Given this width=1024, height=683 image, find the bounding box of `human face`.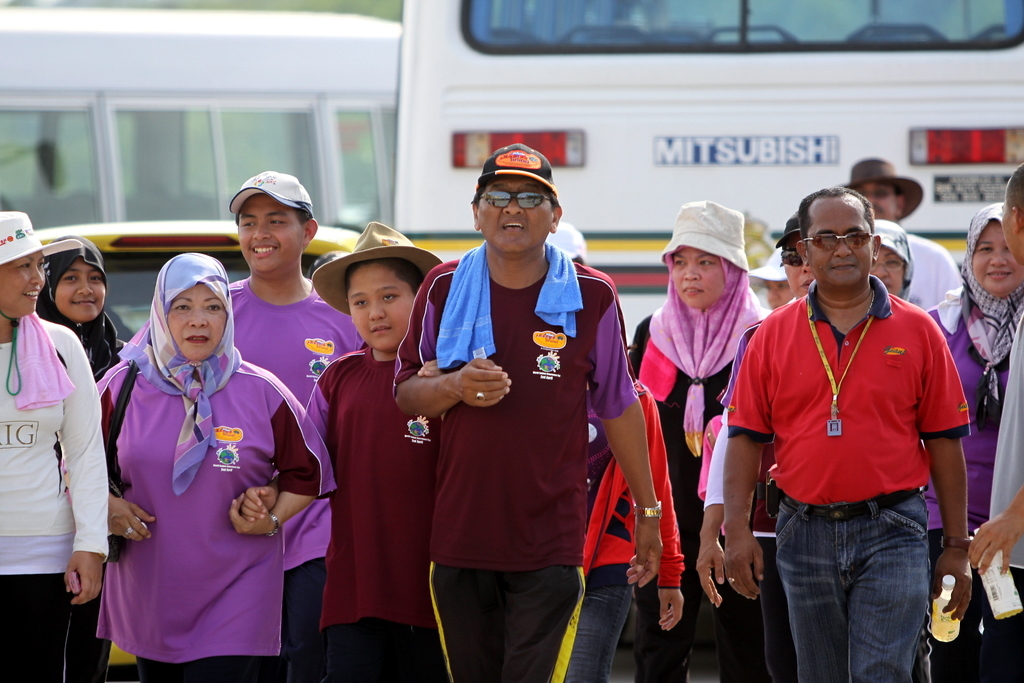
[874,248,906,294].
